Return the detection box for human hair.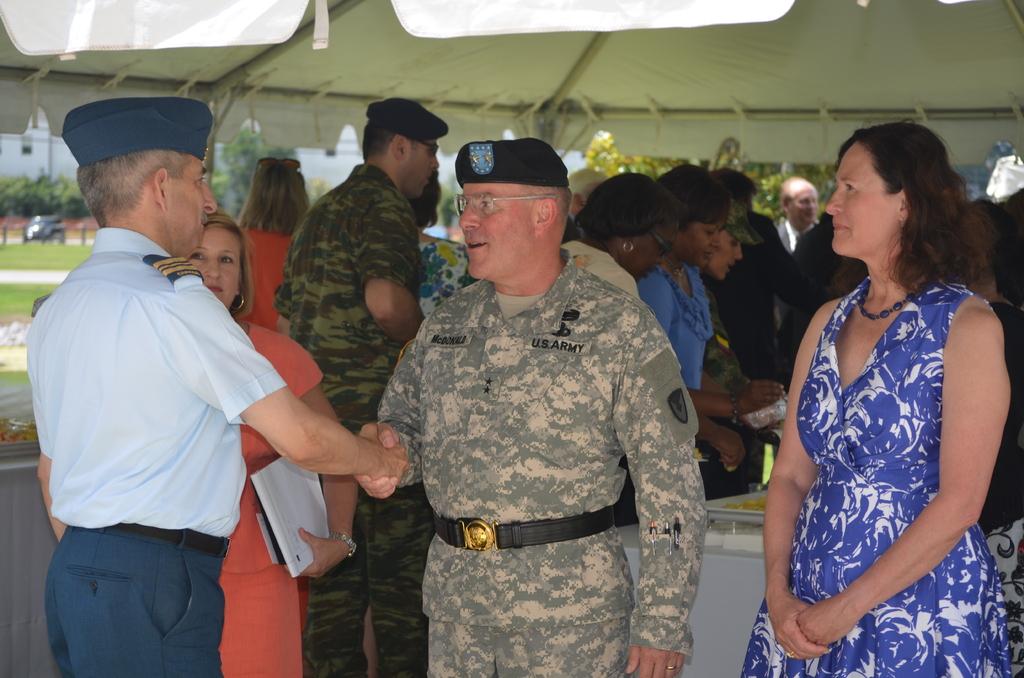
[x1=780, y1=175, x2=805, y2=204].
